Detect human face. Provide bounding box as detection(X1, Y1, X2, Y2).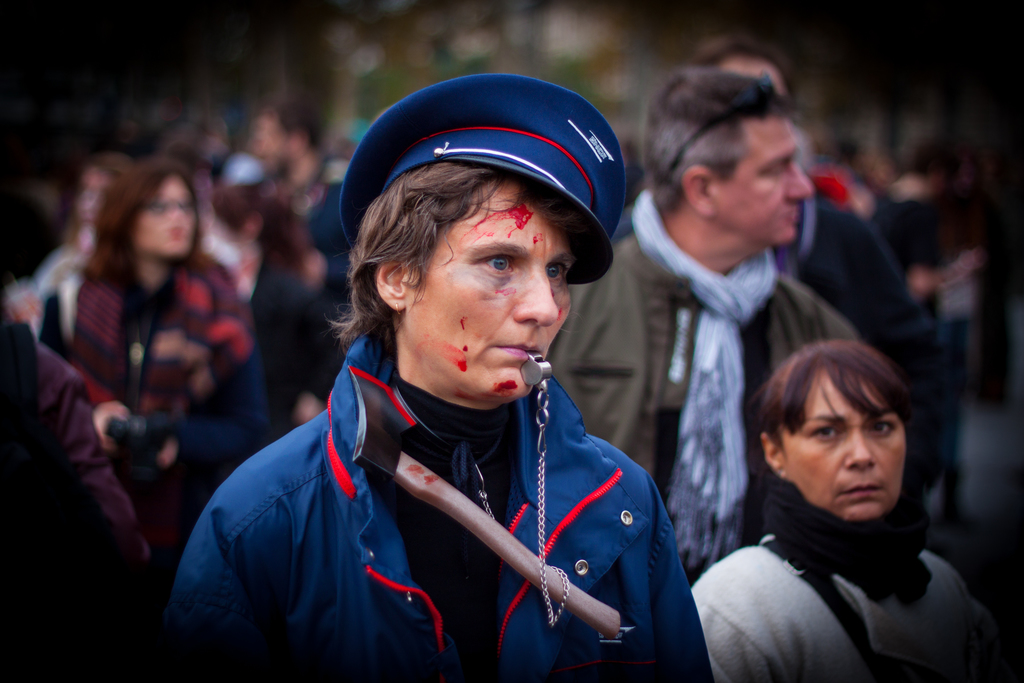
detection(140, 177, 195, 261).
